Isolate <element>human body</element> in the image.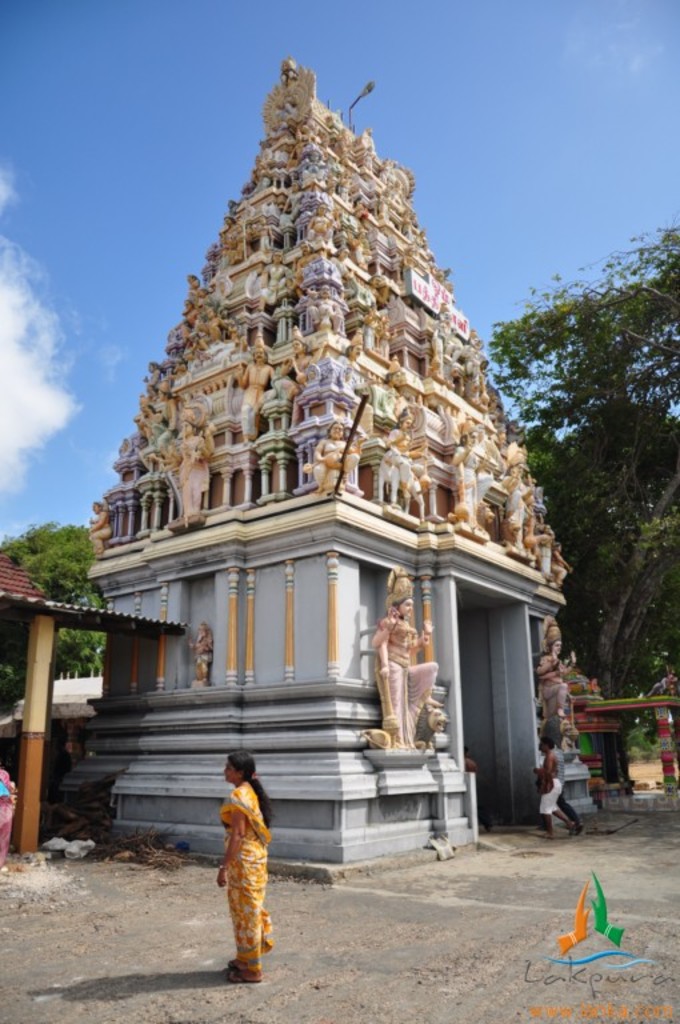
Isolated region: 433 317 461 359.
